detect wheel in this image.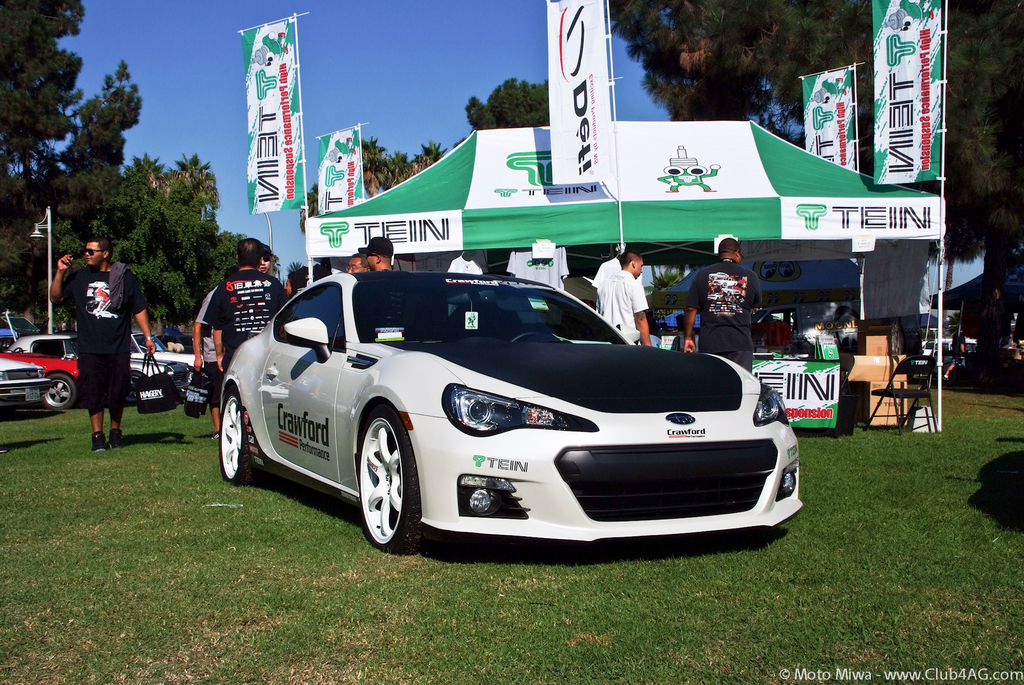
Detection: 348, 415, 412, 554.
